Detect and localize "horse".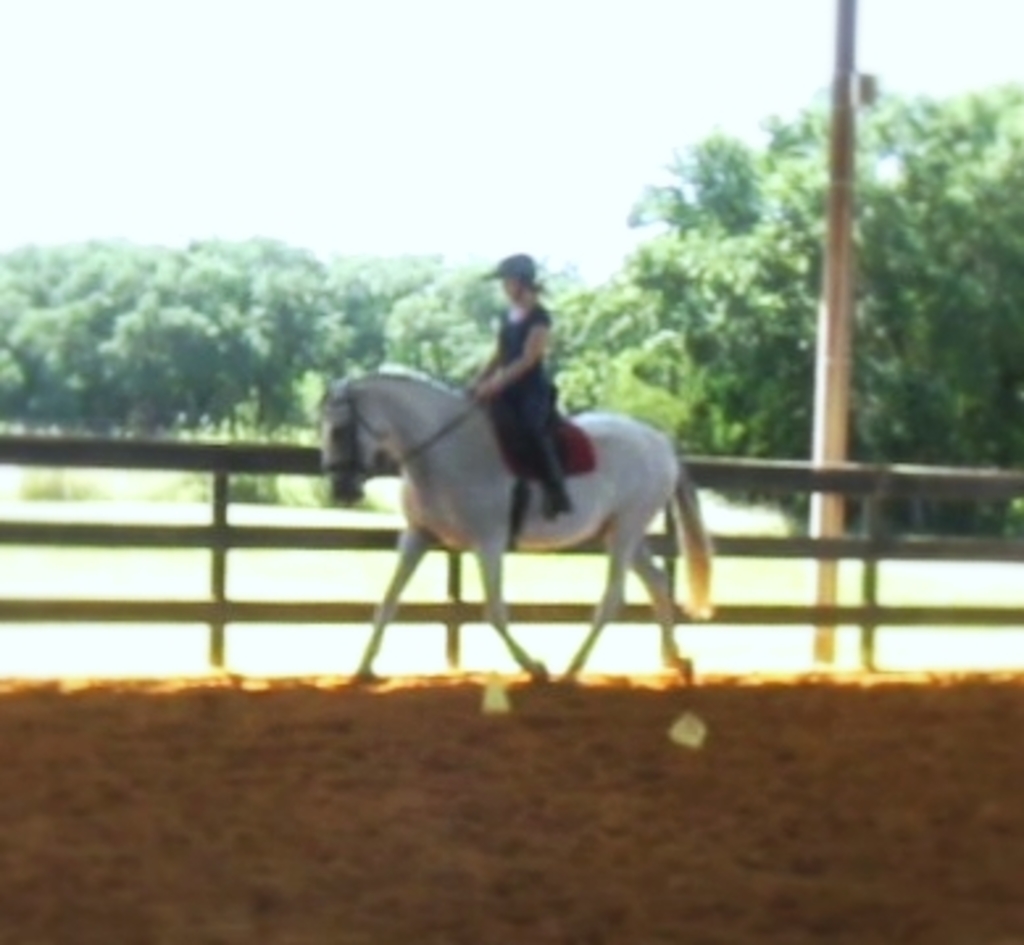
Localized at (316, 358, 713, 684).
